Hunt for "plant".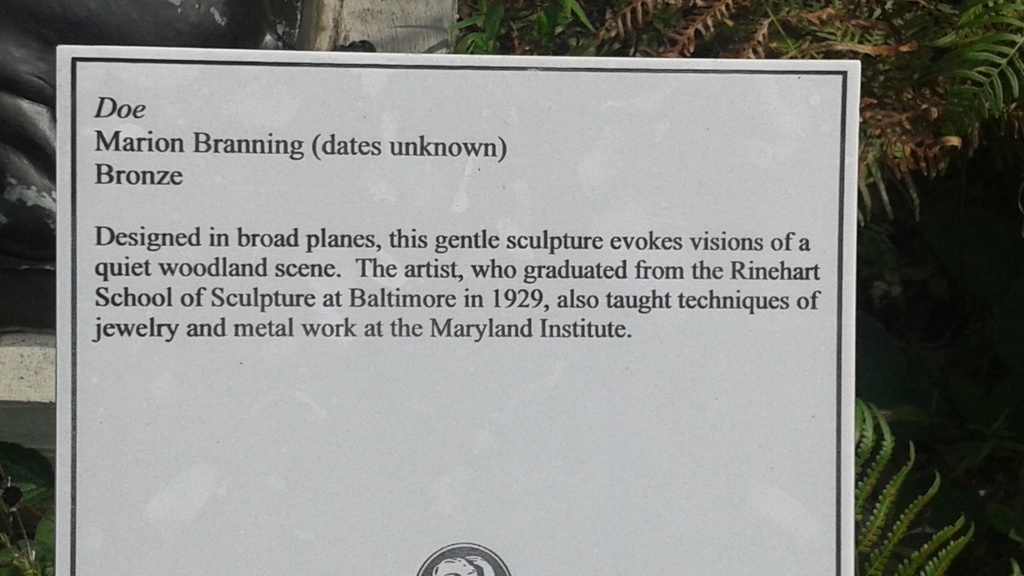
Hunted down at [854, 377, 1023, 575].
